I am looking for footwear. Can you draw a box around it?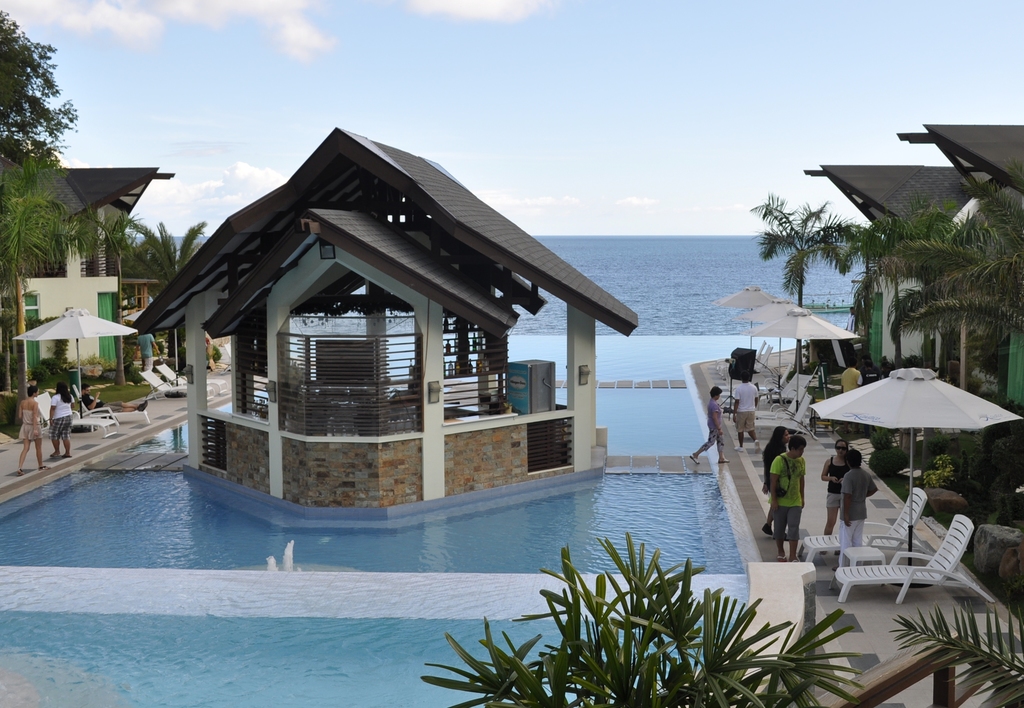
Sure, the bounding box is {"left": 740, "top": 449, "right": 746, "bottom": 454}.
